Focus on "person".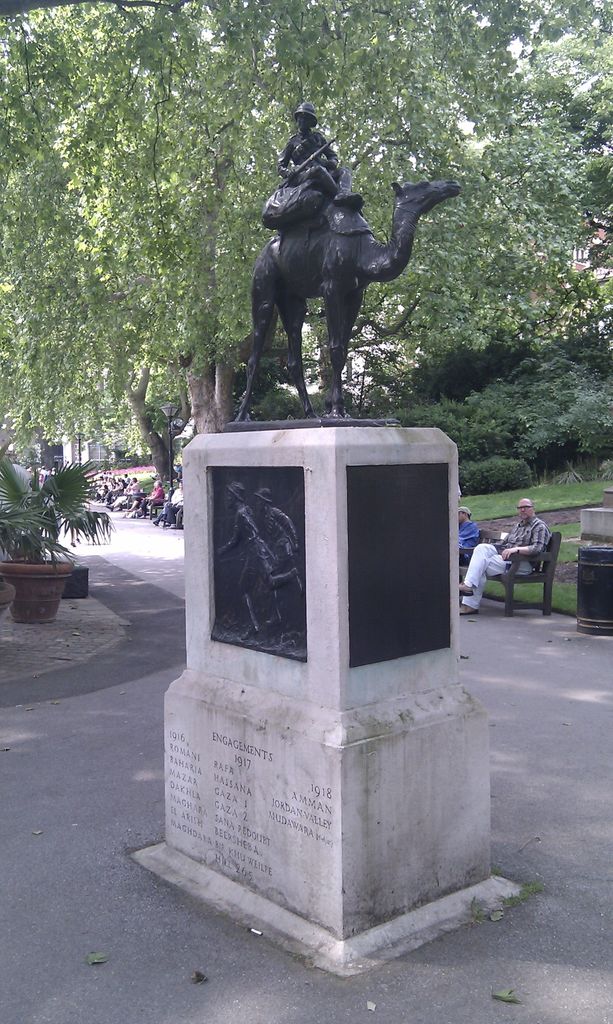
Focused at [x1=272, y1=102, x2=342, y2=199].
